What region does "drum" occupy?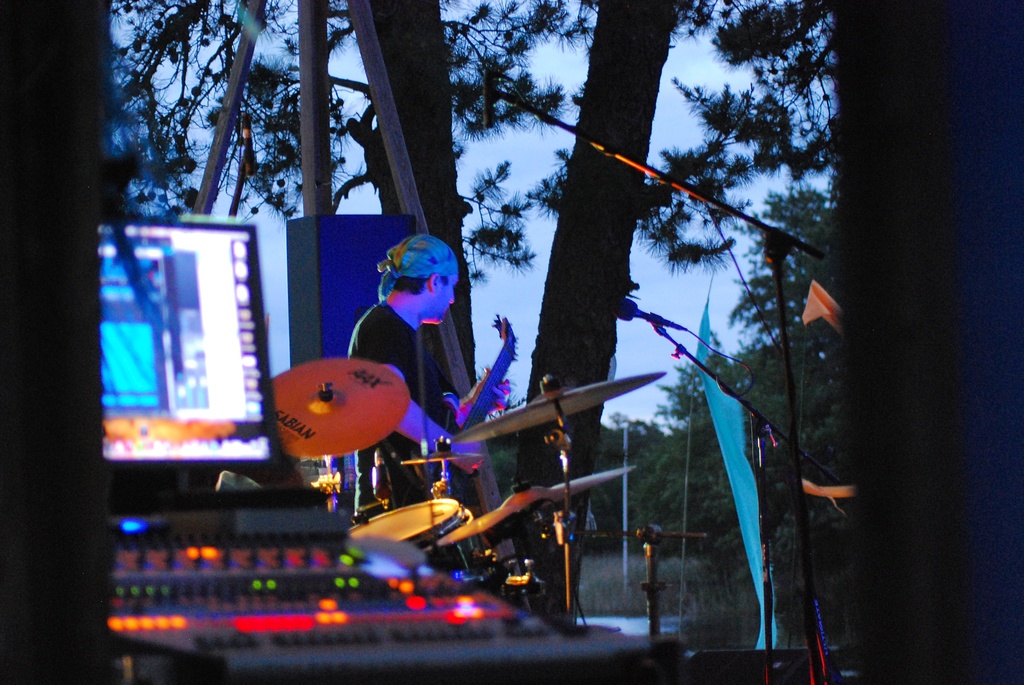
<region>483, 505, 550, 602</region>.
